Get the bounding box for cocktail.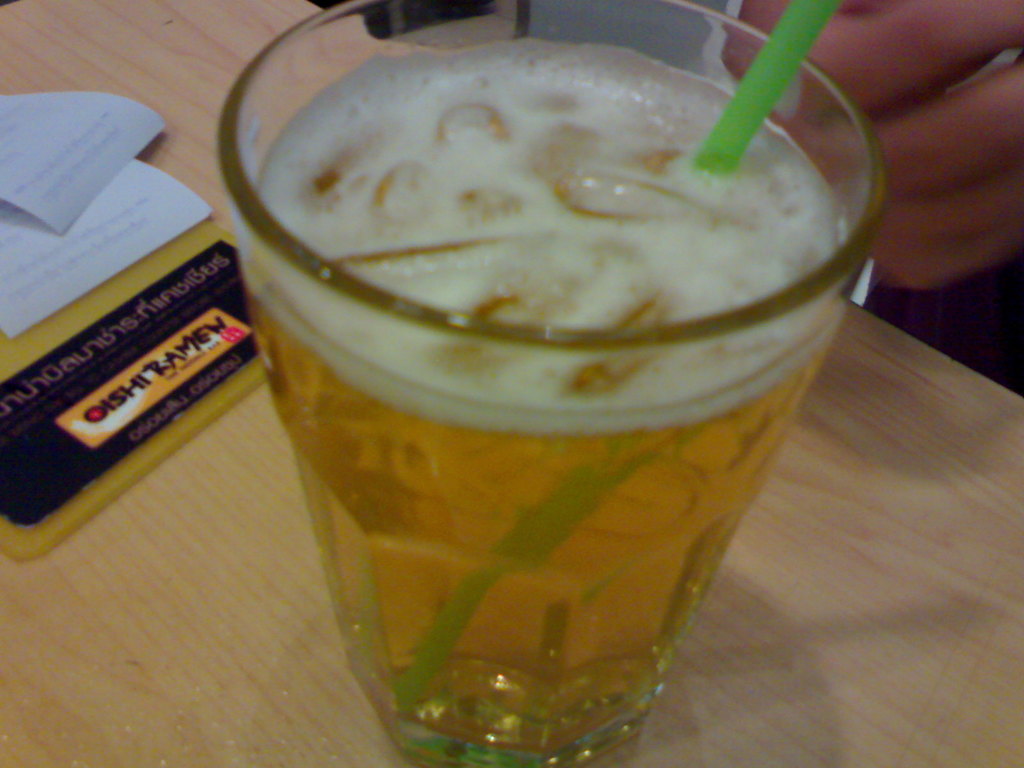
box(230, 0, 900, 743).
